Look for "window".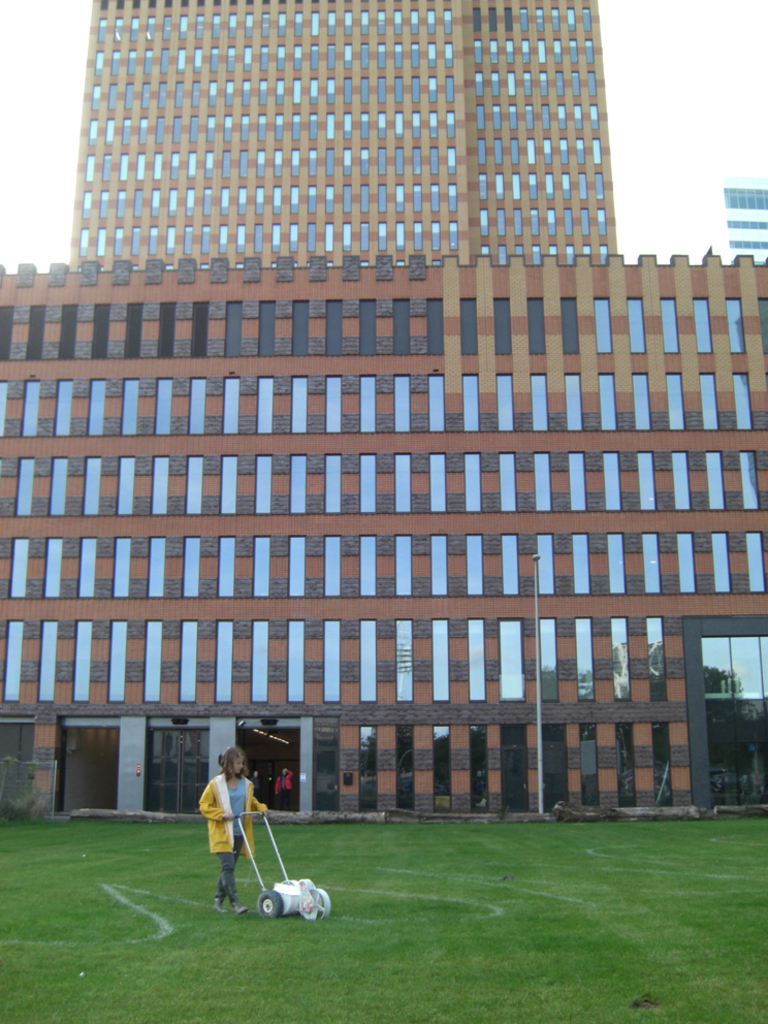
Found: Rect(324, 618, 341, 702).
